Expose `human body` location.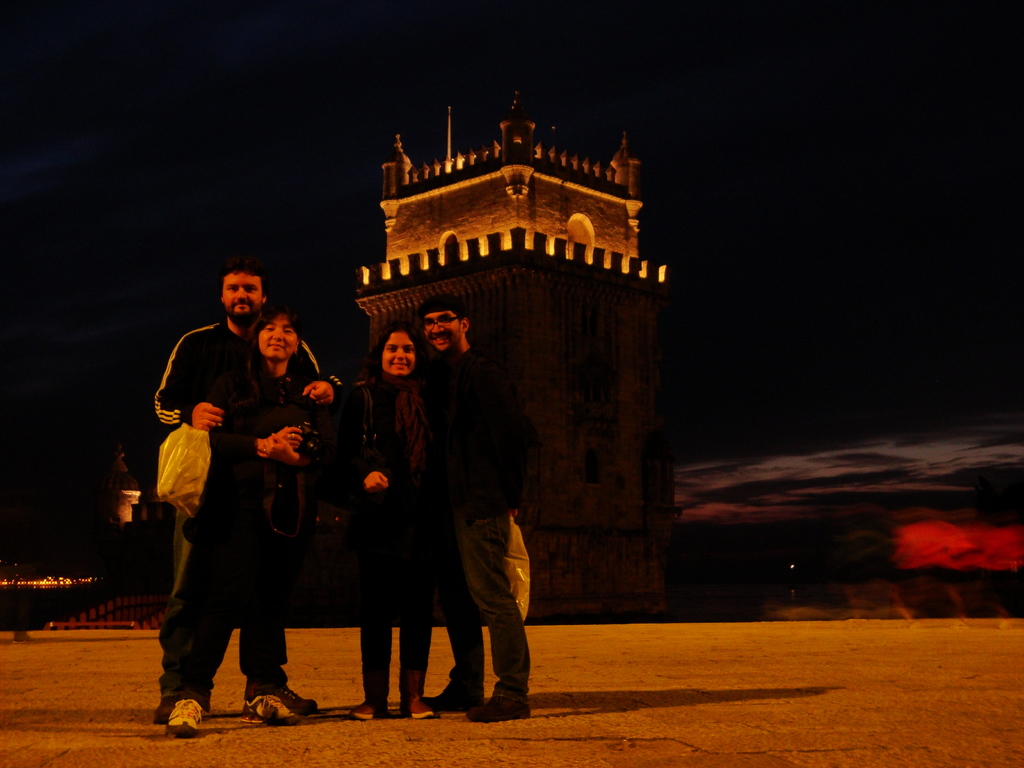
Exposed at (left=429, top=330, right=537, bottom=714).
